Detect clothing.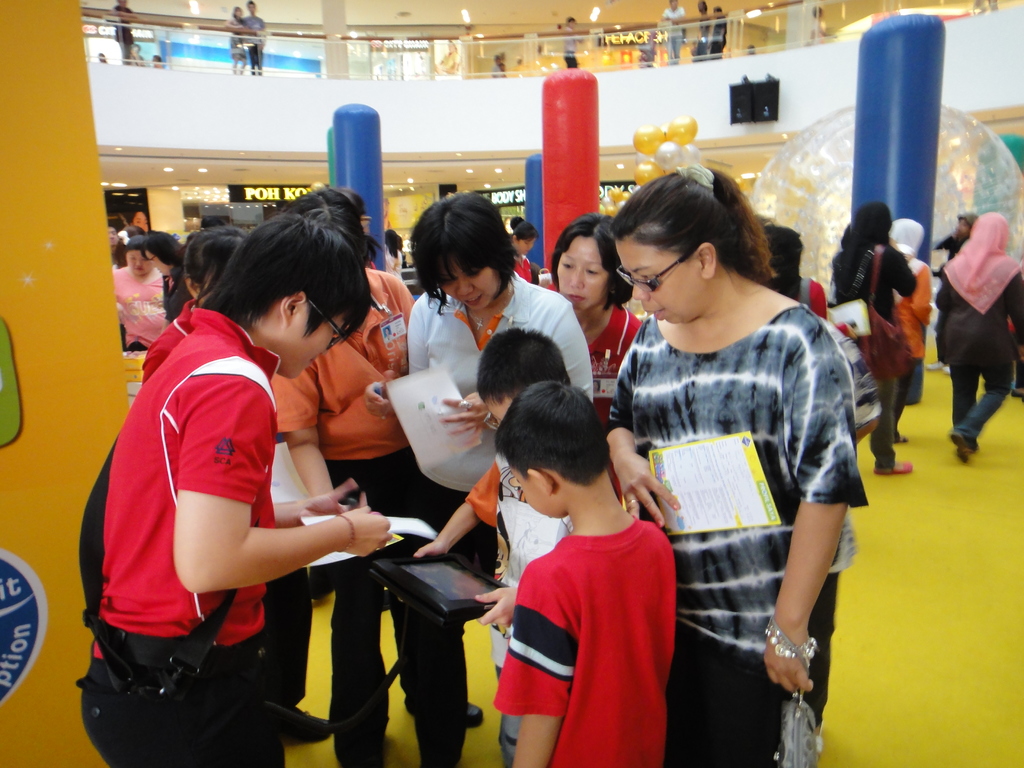
Detected at left=562, top=22, right=579, bottom=68.
